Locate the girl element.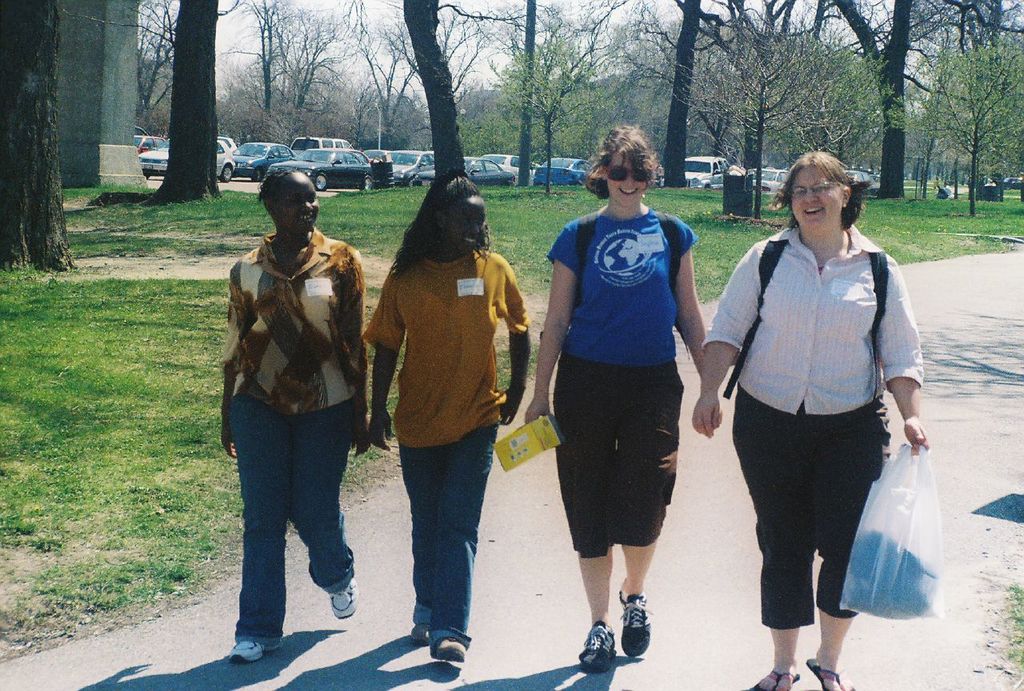
Element bbox: detection(513, 122, 729, 665).
